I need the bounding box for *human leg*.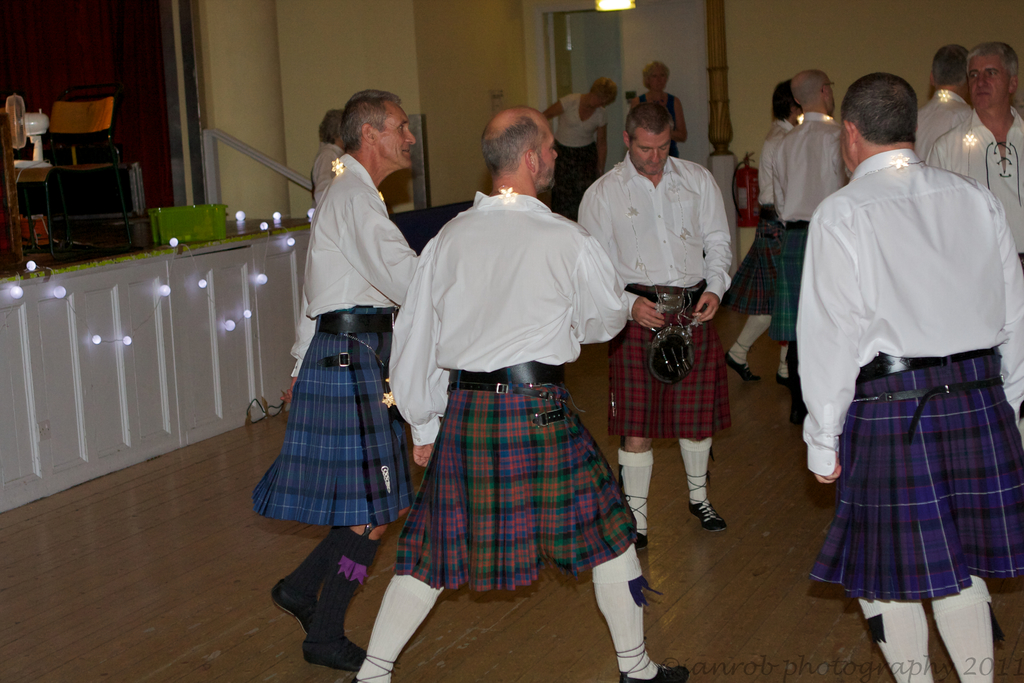
Here it is: [left=351, top=575, right=445, bottom=682].
